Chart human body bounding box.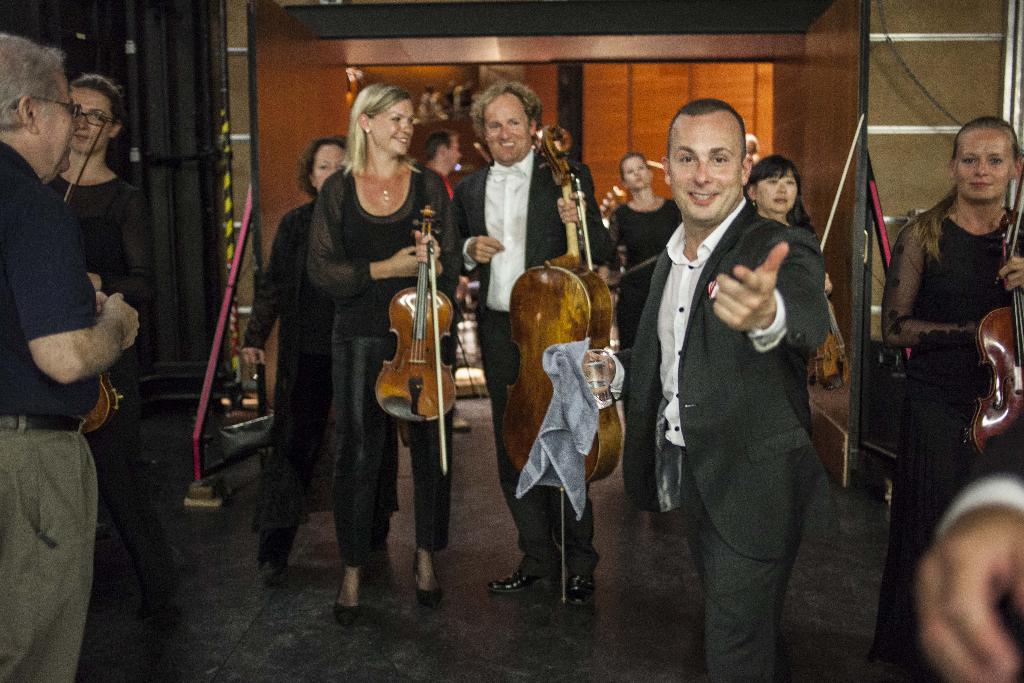
Charted: rect(630, 197, 831, 682).
